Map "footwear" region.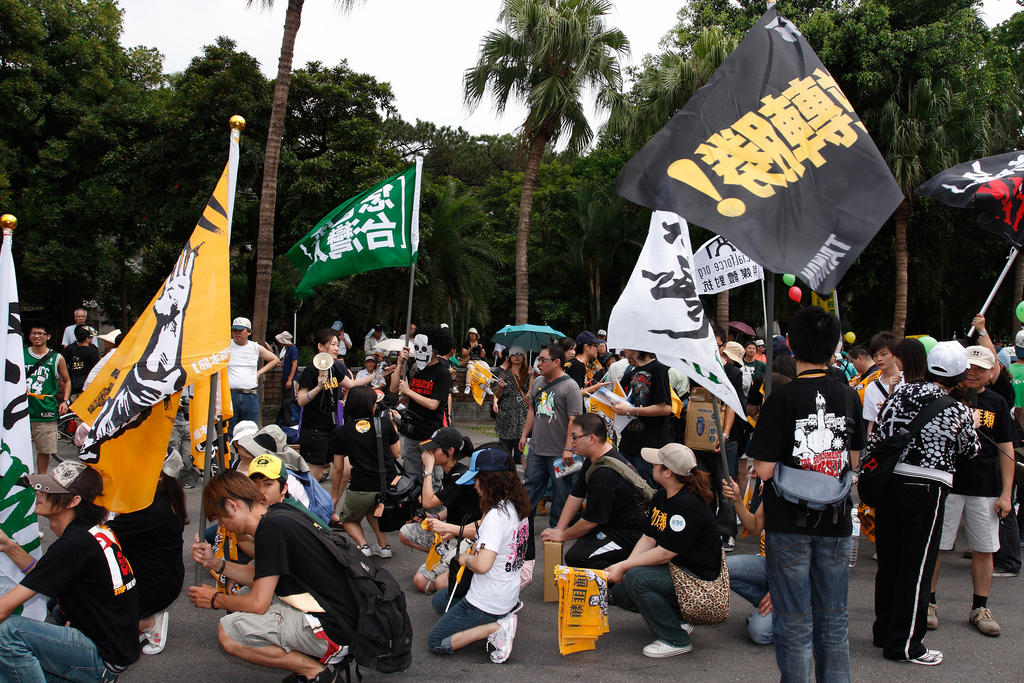
Mapped to pyautogui.locateOnScreen(871, 550, 877, 561).
